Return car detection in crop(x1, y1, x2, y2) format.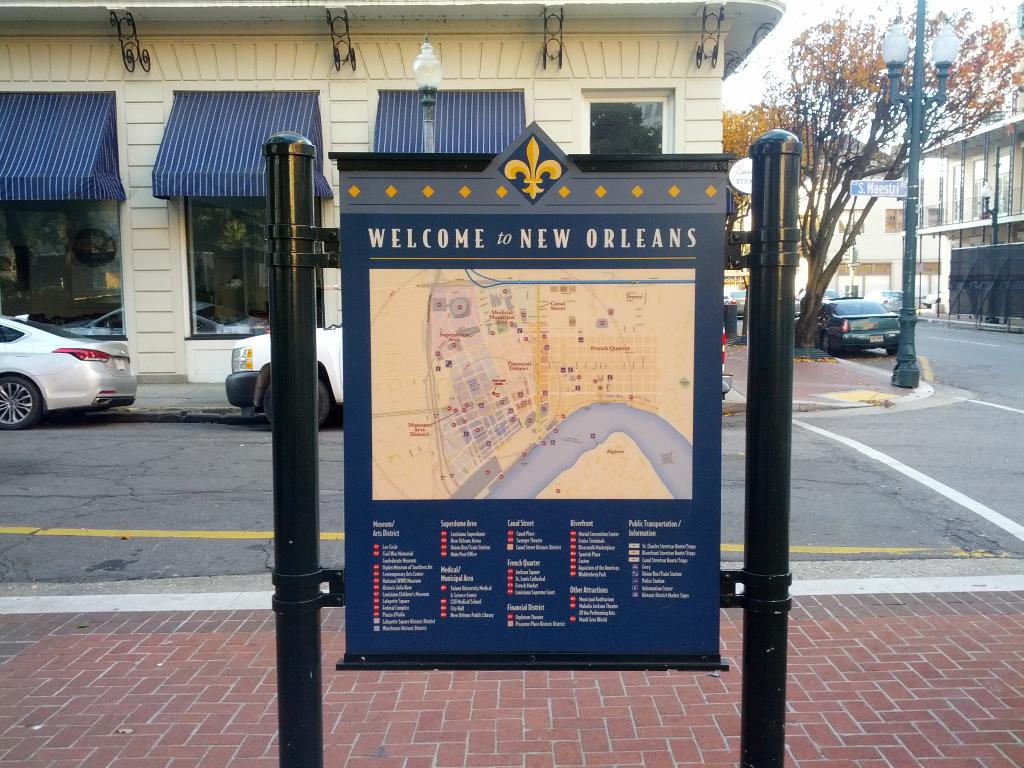
crop(821, 294, 904, 349).
